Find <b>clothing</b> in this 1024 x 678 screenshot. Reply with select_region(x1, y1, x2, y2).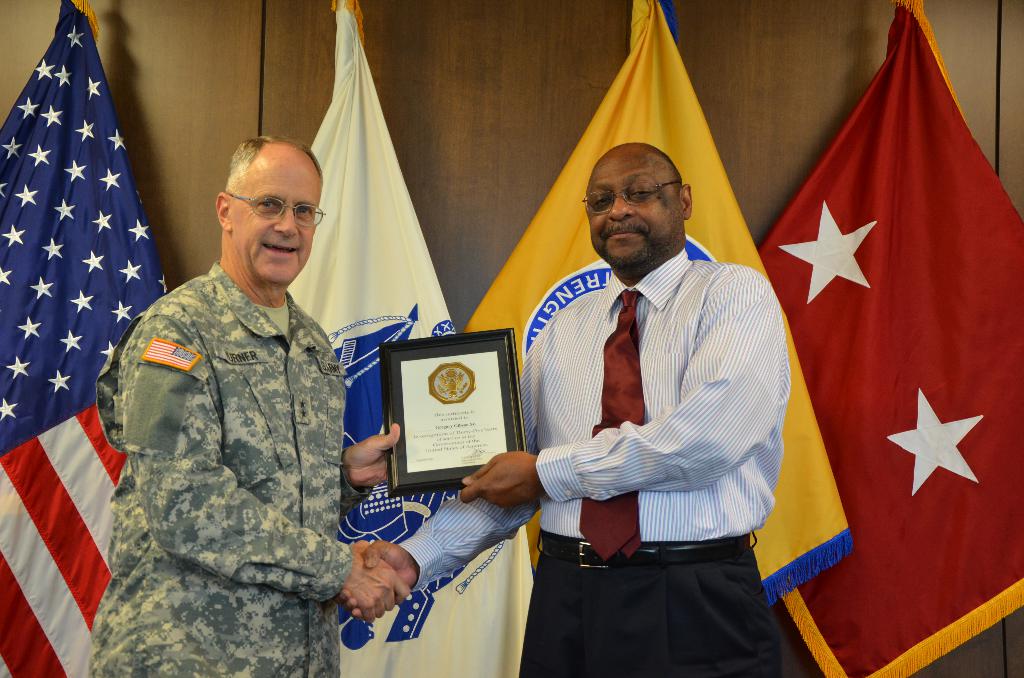
select_region(402, 250, 796, 592).
